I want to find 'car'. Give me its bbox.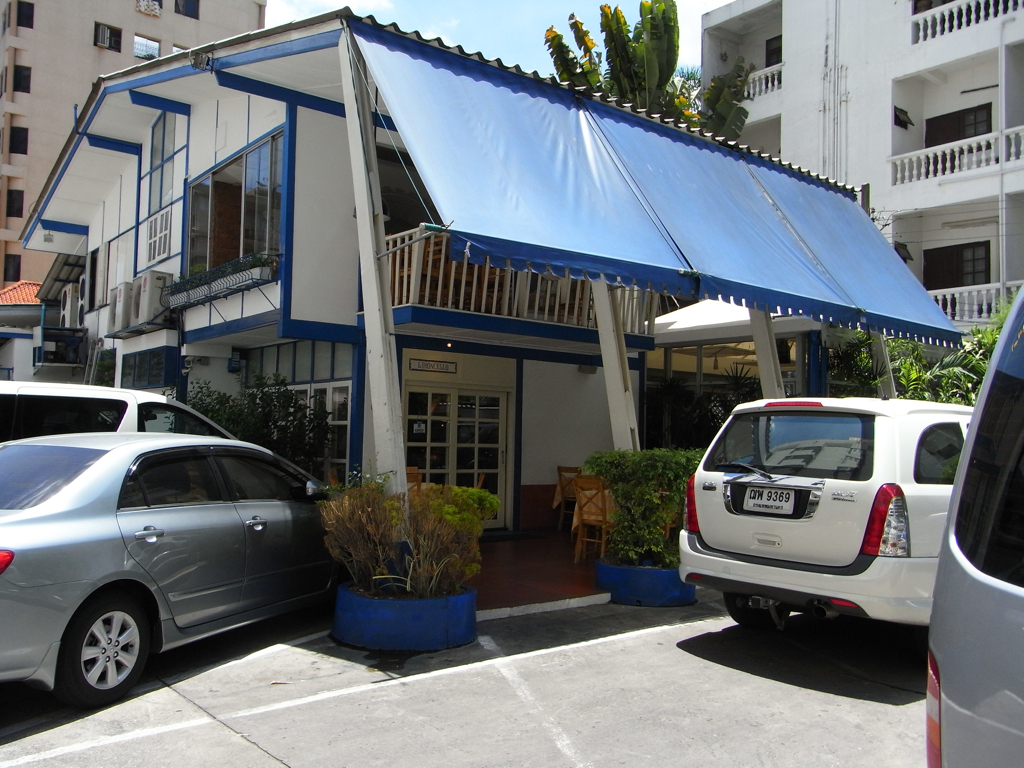
<region>0, 379, 239, 446</region>.
